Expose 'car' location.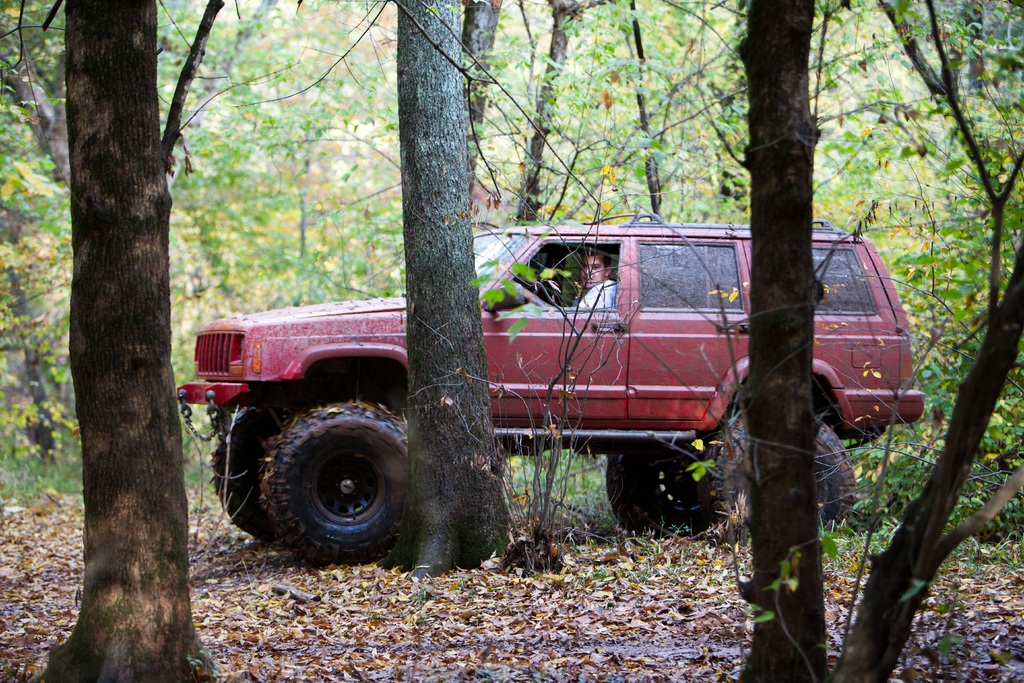
Exposed at x1=170 y1=208 x2=933 y2=564.
